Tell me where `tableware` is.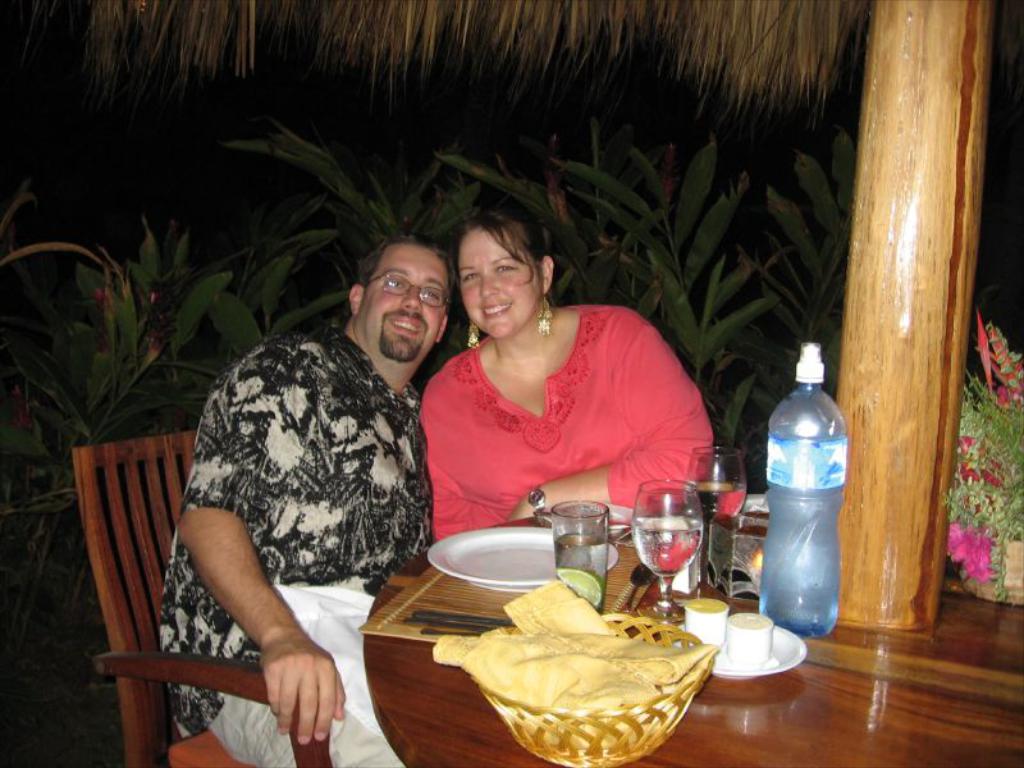
`tableware` is at box(676, 445, 746, 526).
